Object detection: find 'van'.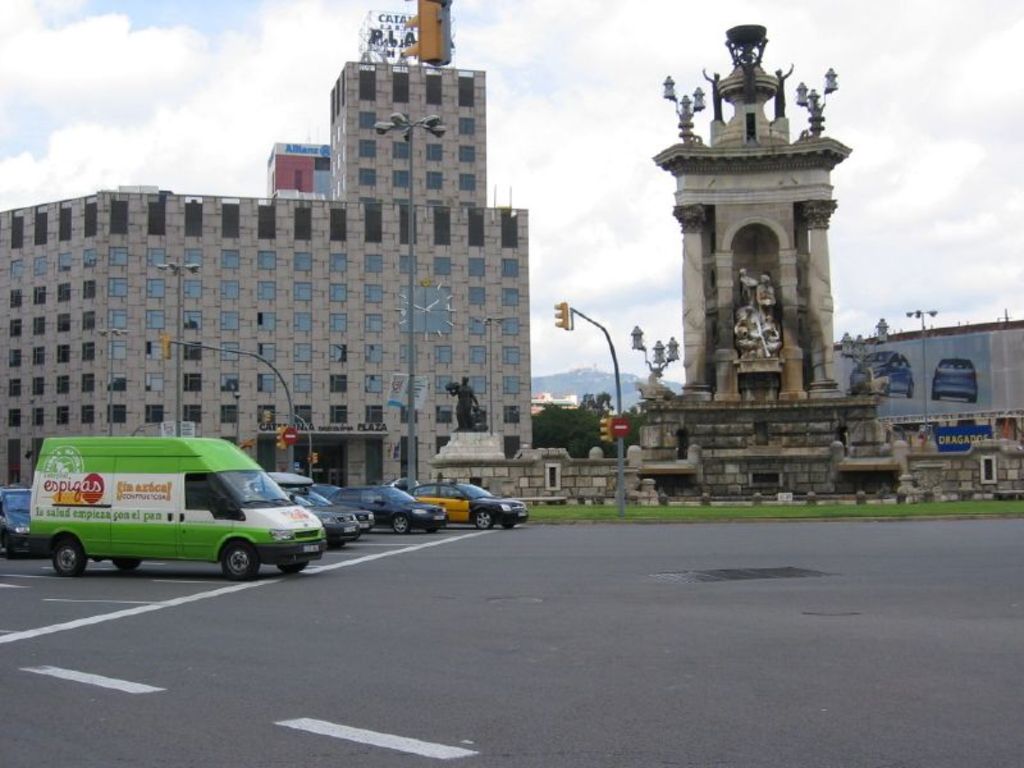
<box>26,435,328,584</box>.
